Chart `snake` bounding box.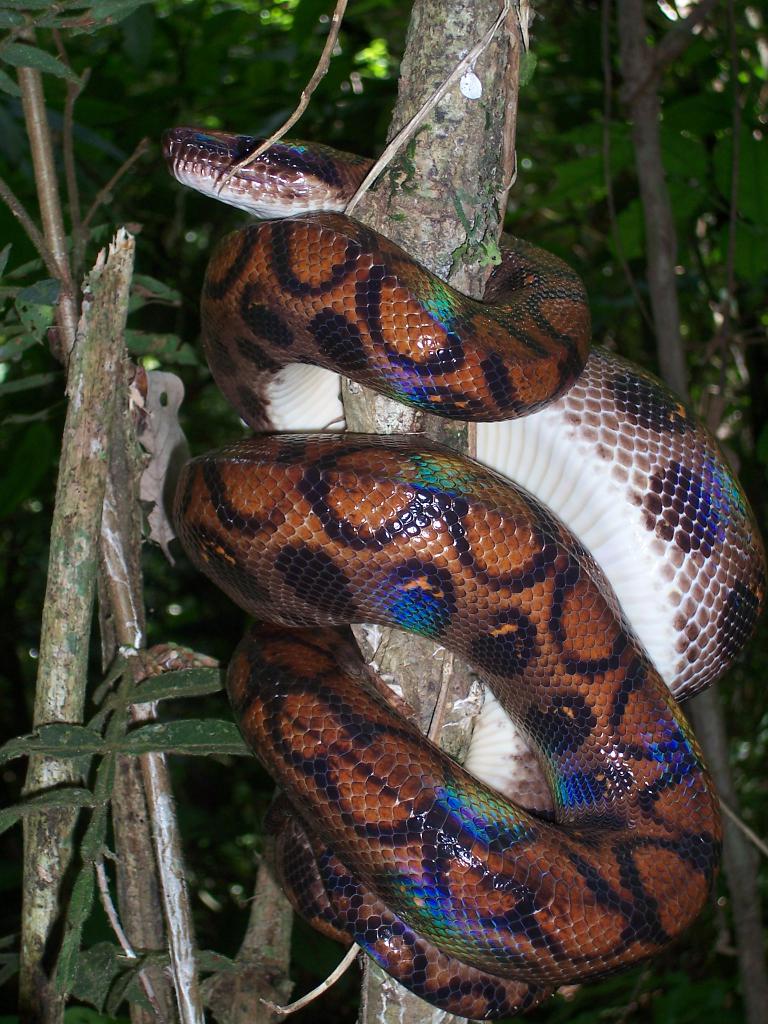
Charted: (159, 129, 767, 1023).
